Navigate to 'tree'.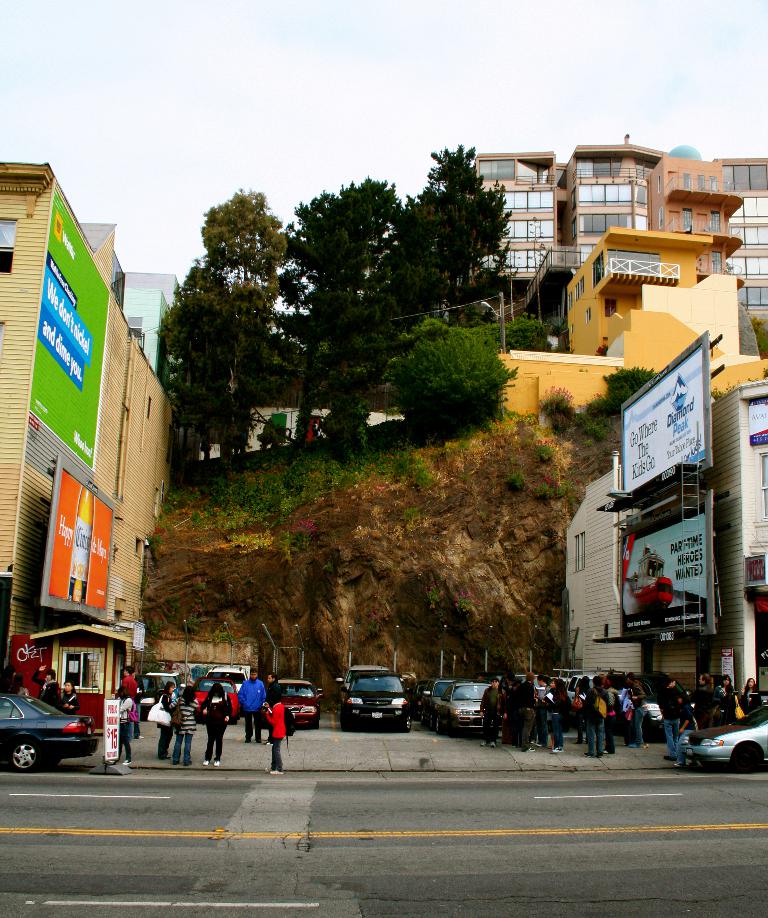
Navigation target: [581,350,675,435].
